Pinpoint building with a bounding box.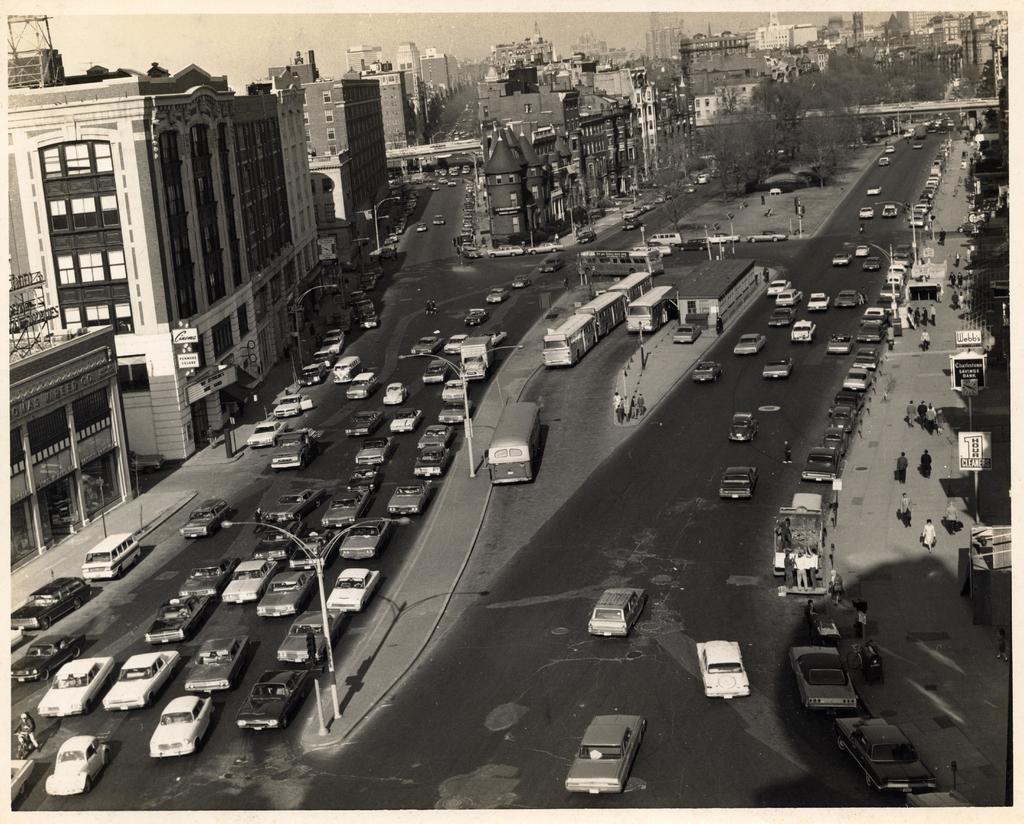
x1=11 y1=275 x2=134 y2=575.
